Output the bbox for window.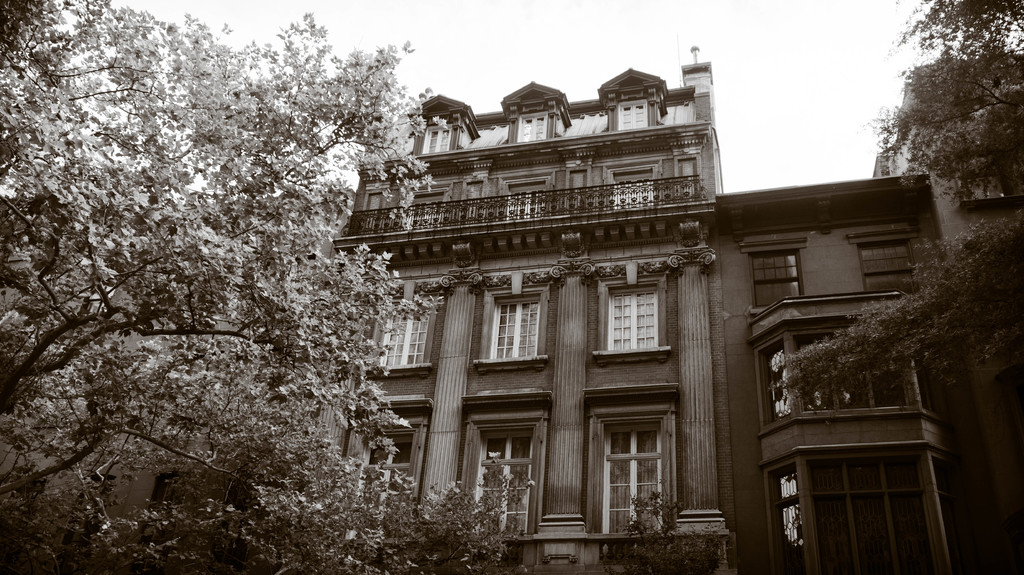
bbox=(860, 241, 913, 296).
